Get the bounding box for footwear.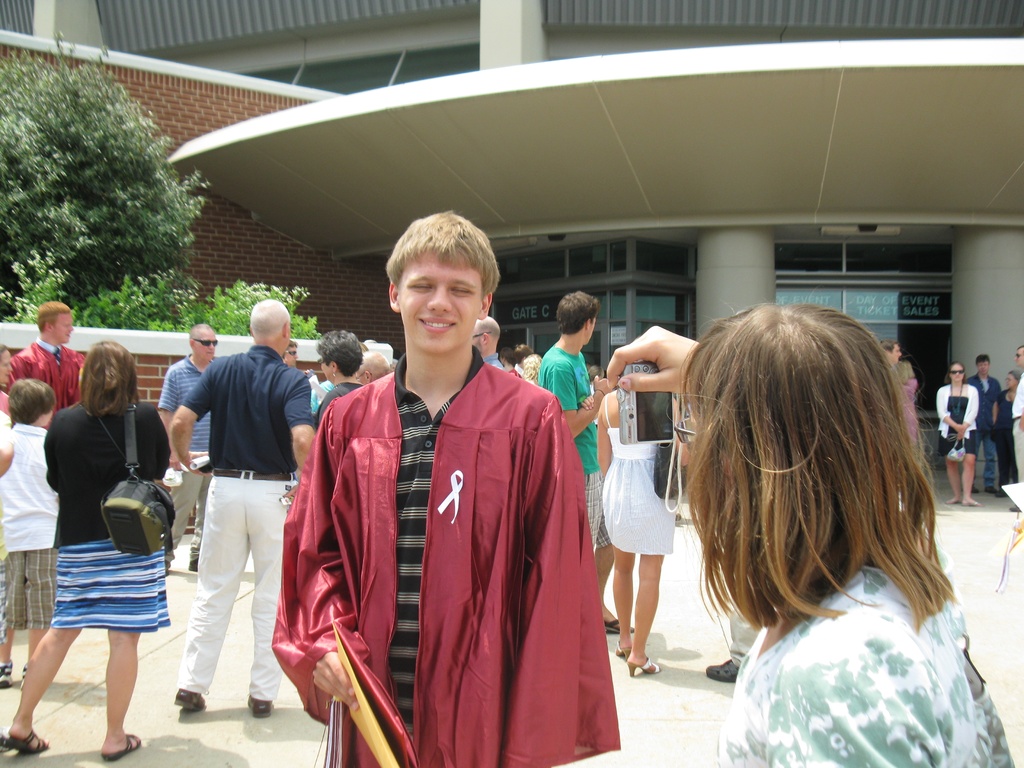
box(702, 654, 748, 685).
